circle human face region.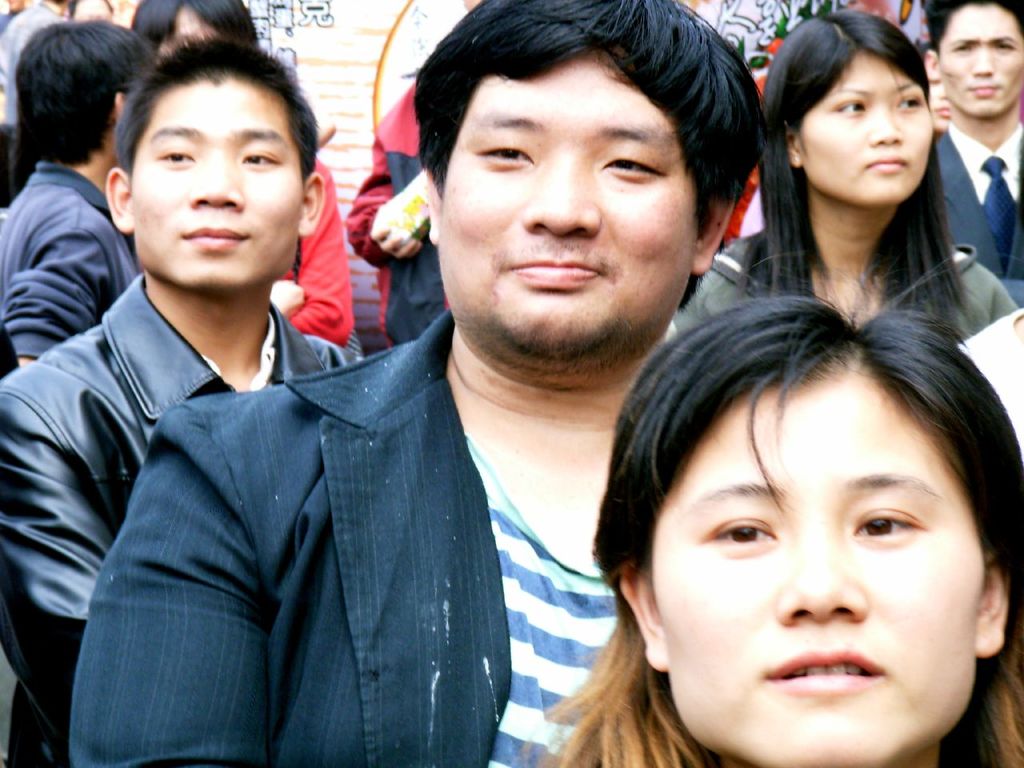
Region: 938, 2, 1023, 114.
